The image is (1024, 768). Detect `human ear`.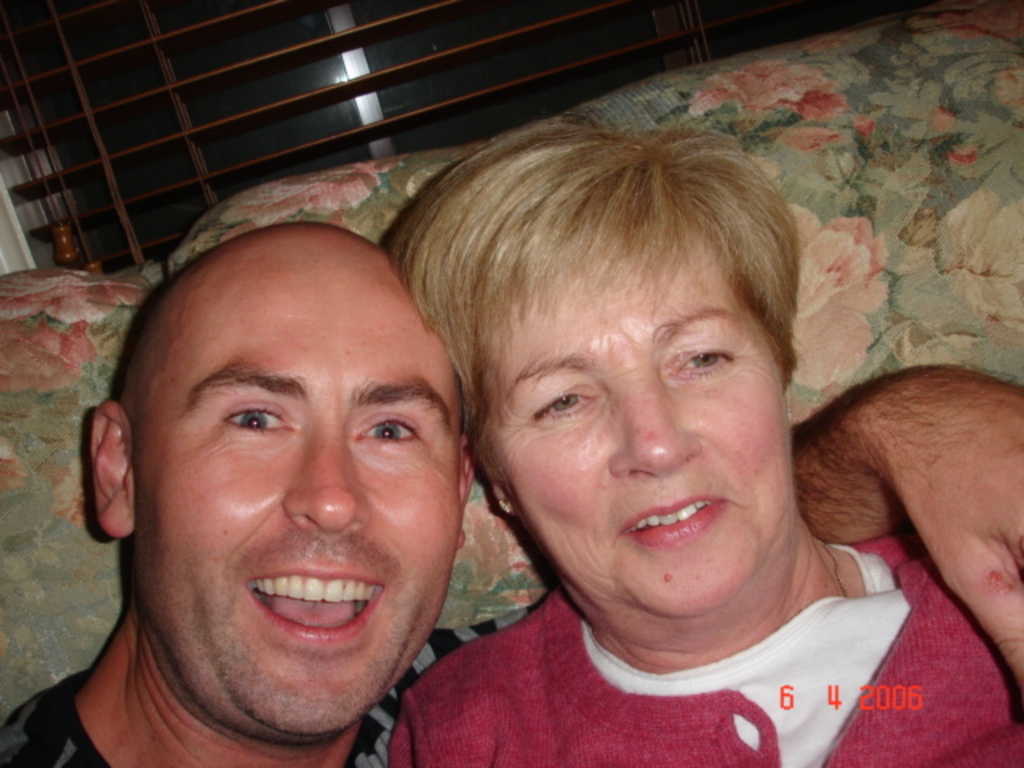
Detection: <box>90,402,131,534</box>.
